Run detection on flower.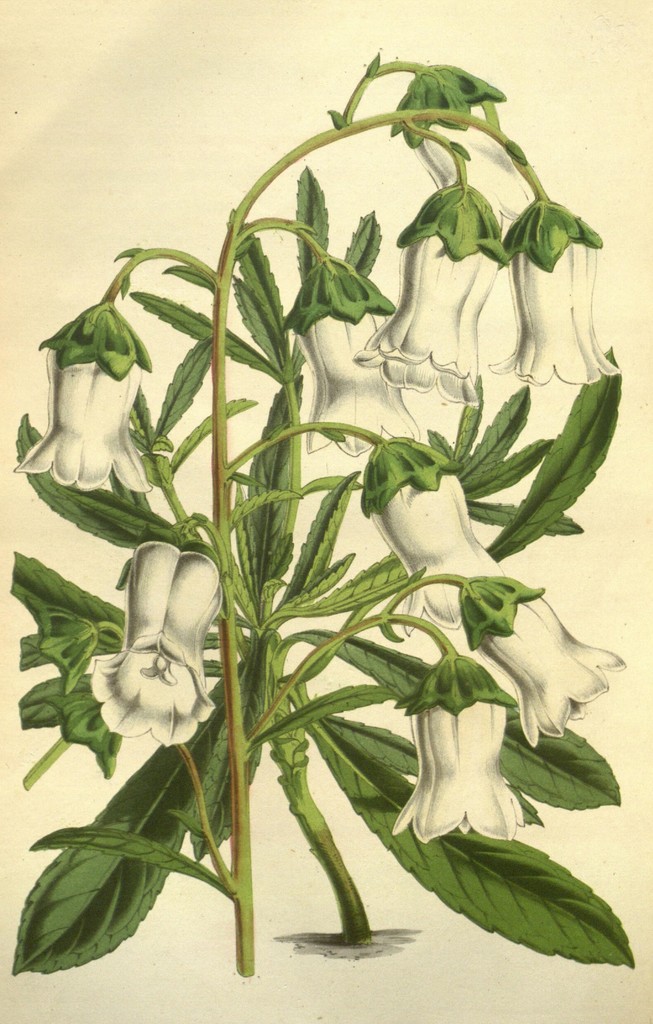
Result: bbox(471, 595, 622, 748).
